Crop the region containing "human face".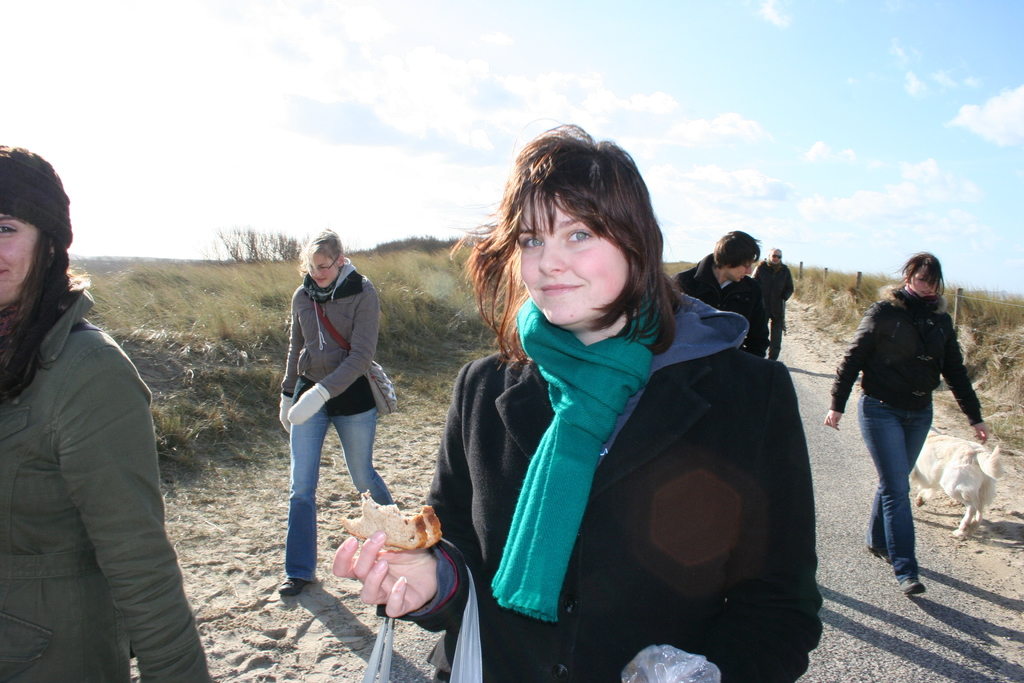
Crop region: 516, 186, 634, 320.
